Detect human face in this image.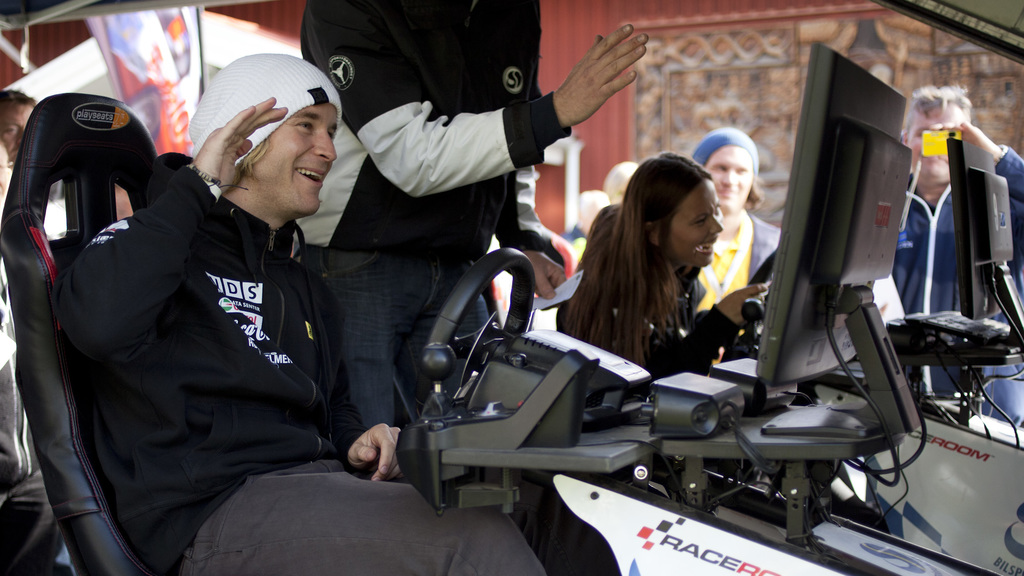
Detection: BBox(236, 103, 345, 223).
